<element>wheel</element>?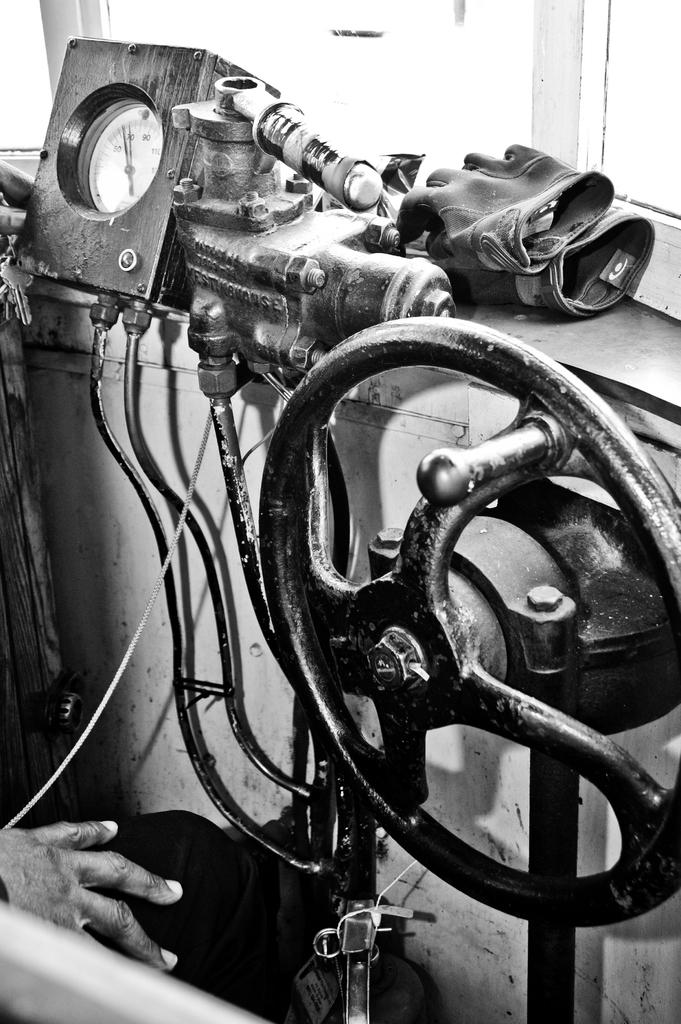
{"left": 262, "top": 311, "right": 680, "bottom": 927}
